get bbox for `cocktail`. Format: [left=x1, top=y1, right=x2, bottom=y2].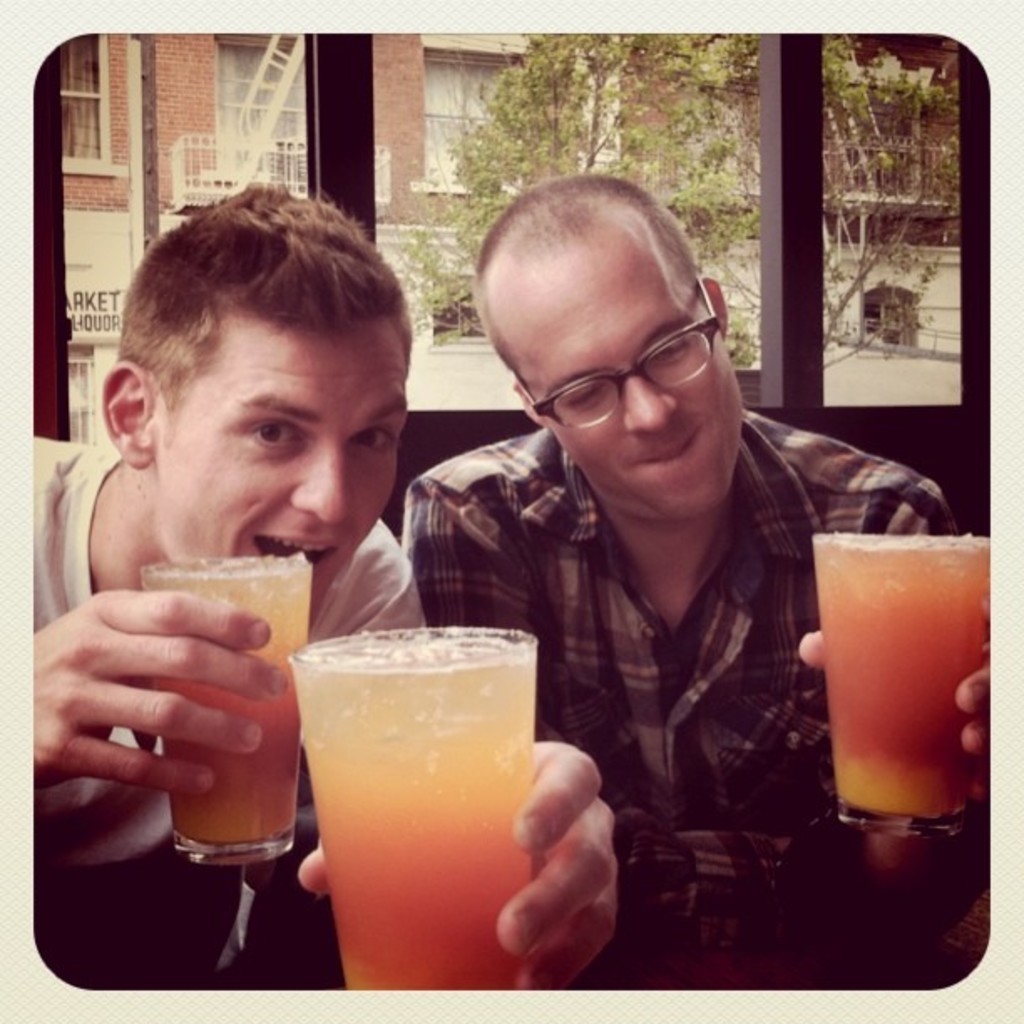
[left=812, top=500, right=986, bottom=870].
